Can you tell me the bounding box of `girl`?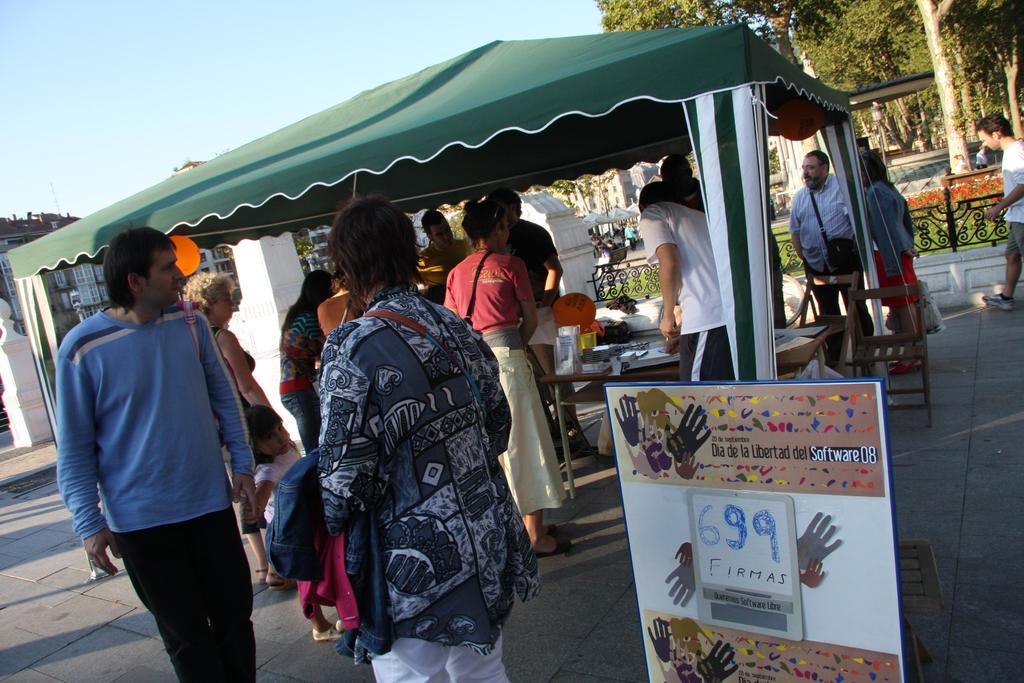
left=278, top=264, right=345, bottom=470.
